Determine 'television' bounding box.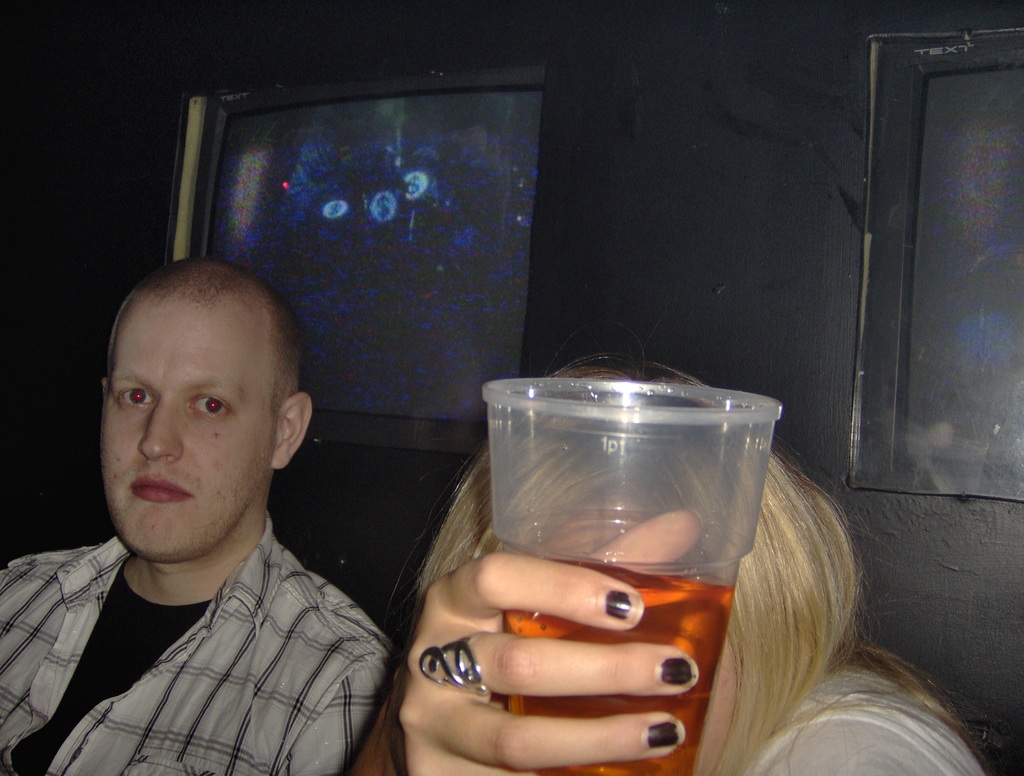
Determined: 847,26,1023,500.
